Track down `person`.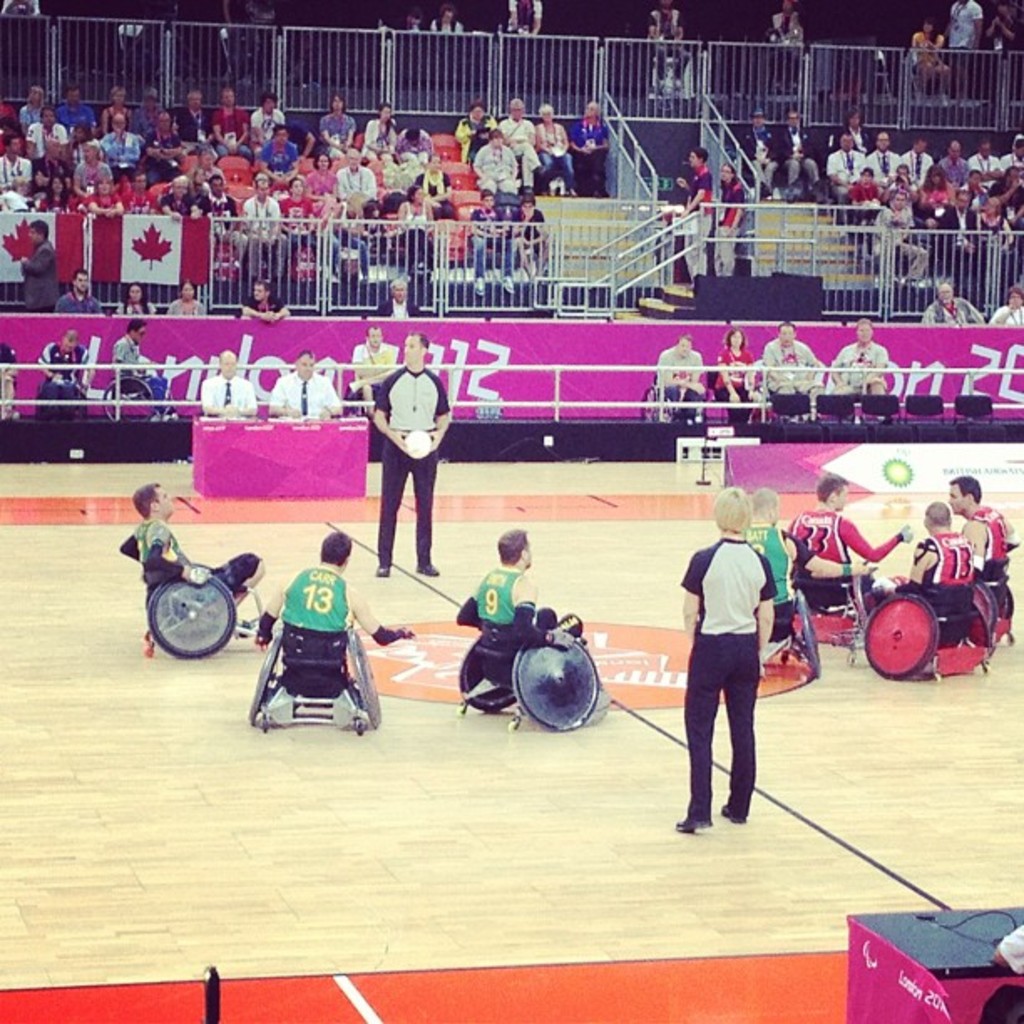
Tracked to 450/519/577/664.
